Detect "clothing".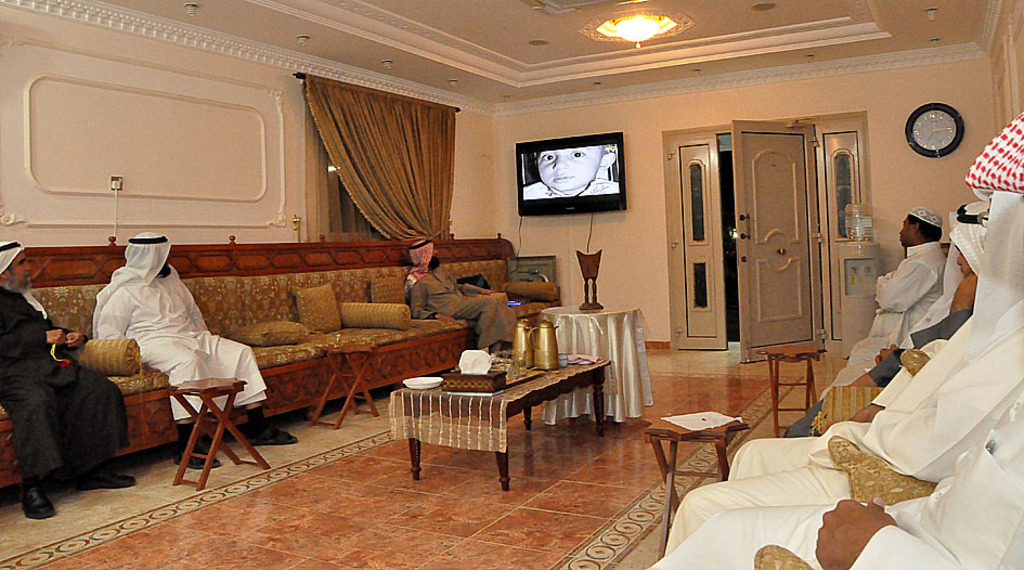
Detected at [left=0, top=243, right=131, bottom=485].
